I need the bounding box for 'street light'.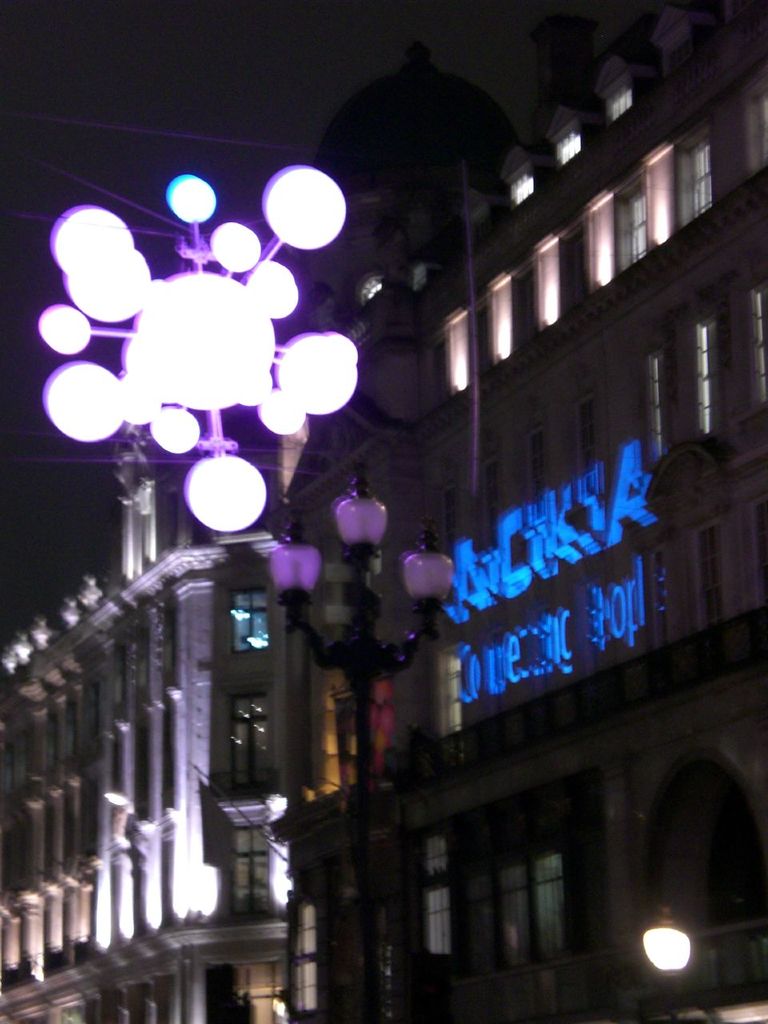
Here it is: (643, 926, 690, 1019).
